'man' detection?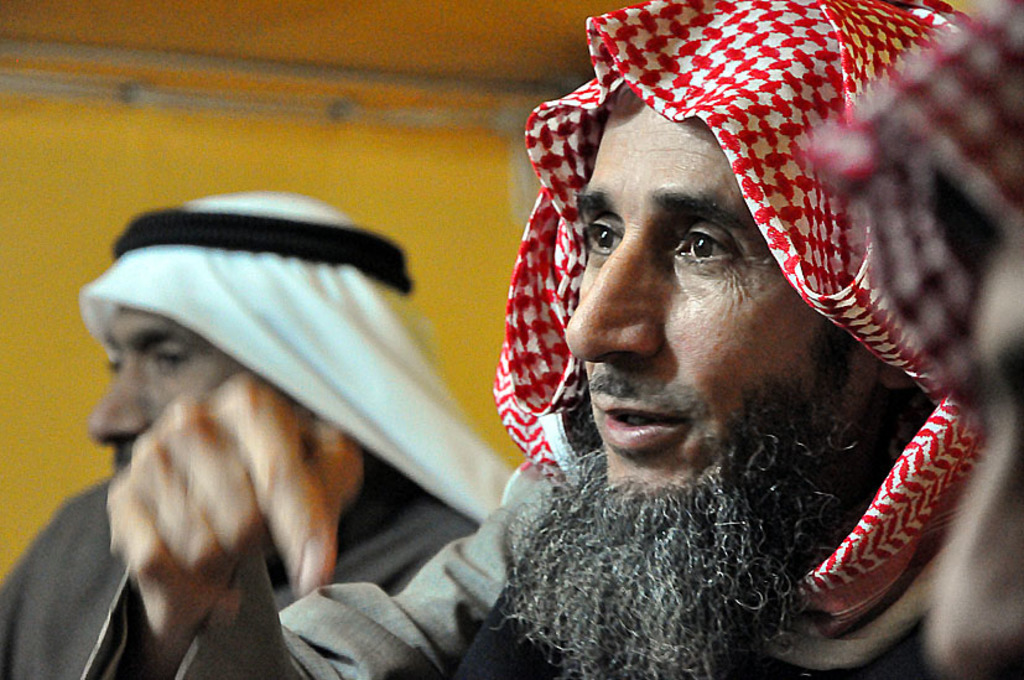
left=103, top=0, right=988, bottom=679
